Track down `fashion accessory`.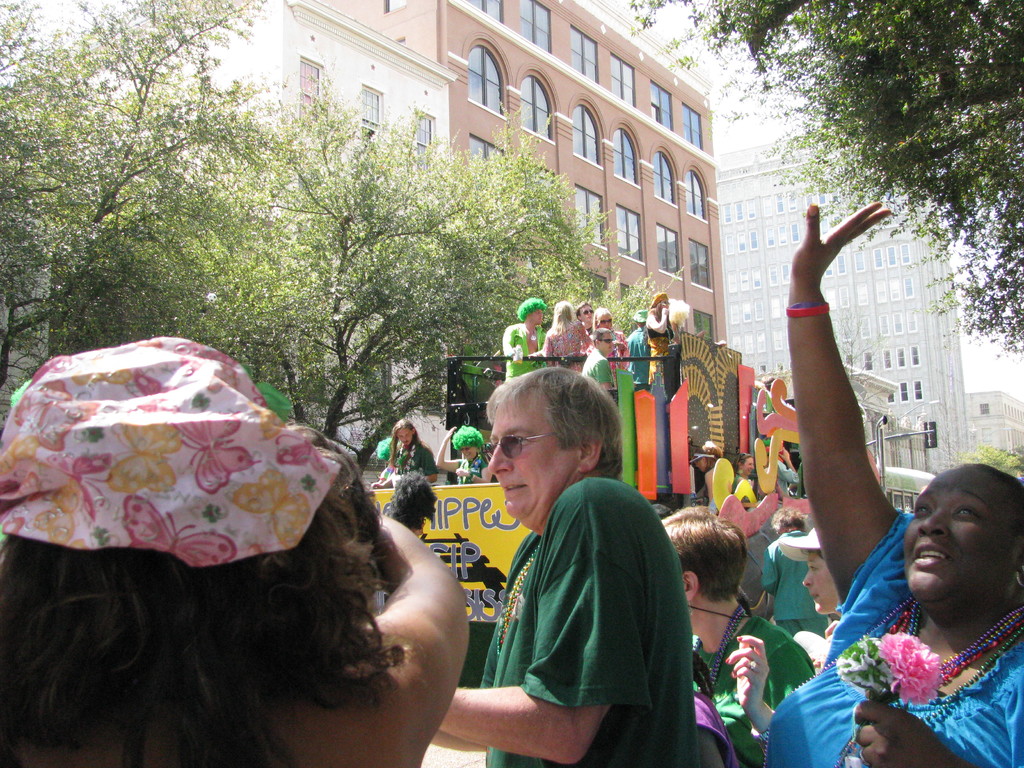
Tracked to bbox(523, 325, 538, 341).
